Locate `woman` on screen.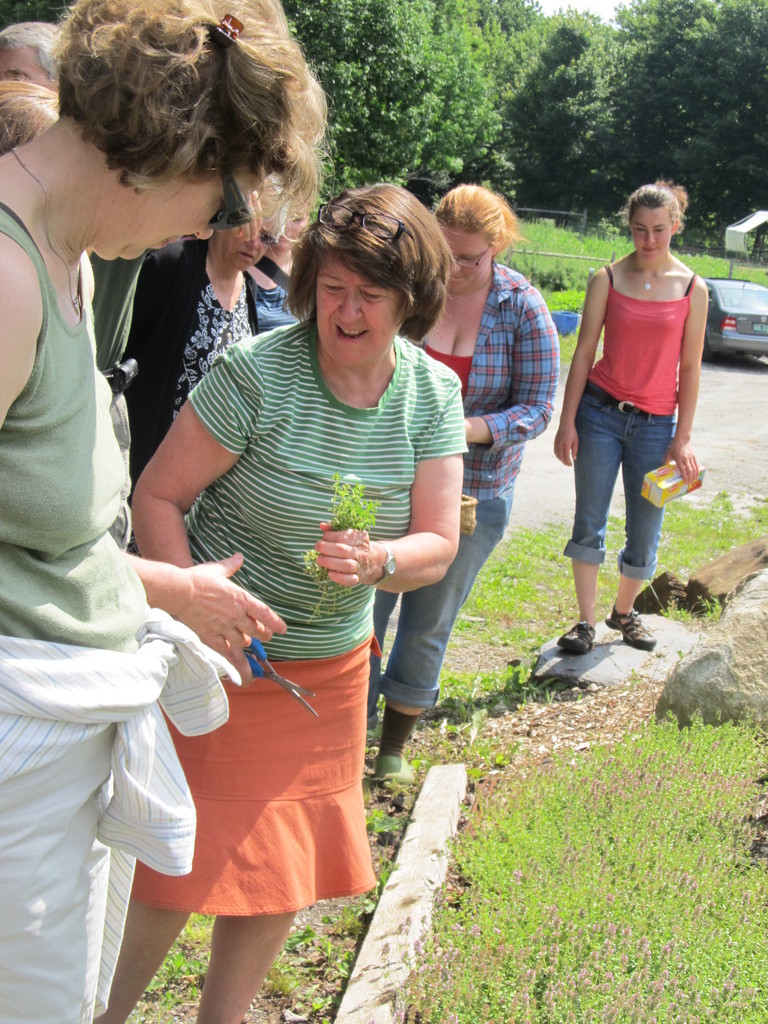
On screen at BBox(127, 173, 292, 524).
